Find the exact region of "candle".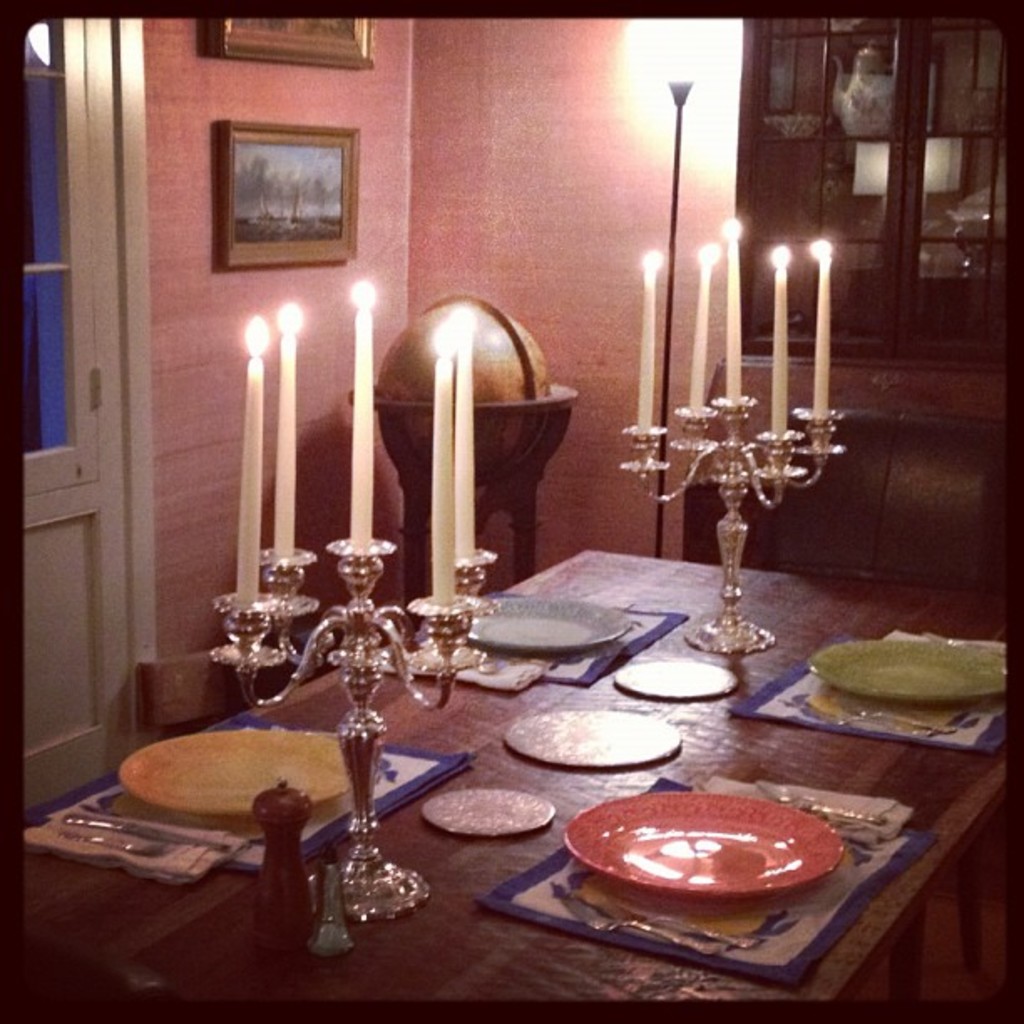
Exact region: x1=231 y1=315 x2=261 y2=604.
